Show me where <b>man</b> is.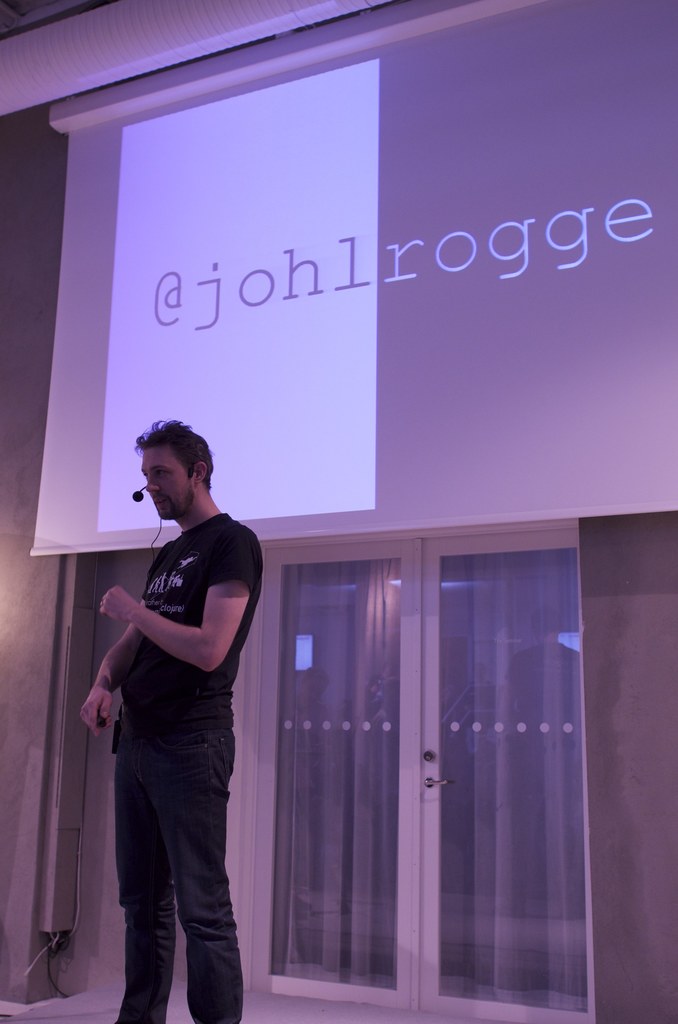
<b>man</b> is at locate(79, 413, 273, 1007).
